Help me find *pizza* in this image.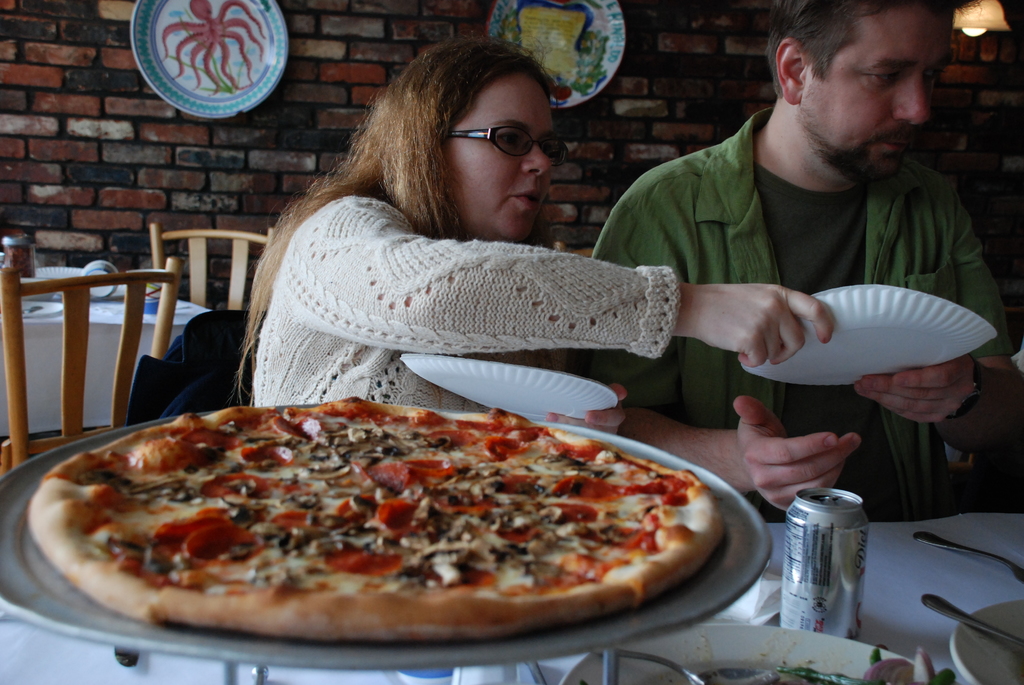
Found it: 28:405:741:660.
